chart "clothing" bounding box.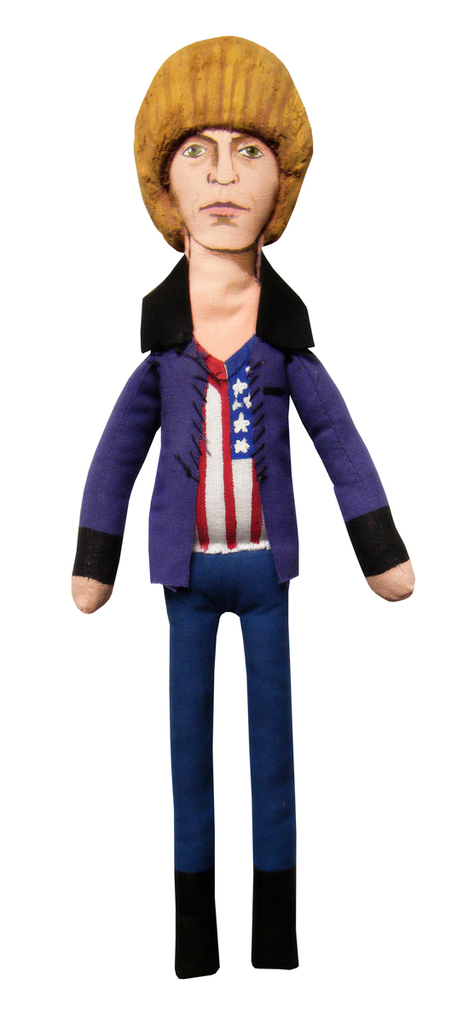
Charted: locate(80, 165, 402, 893).
